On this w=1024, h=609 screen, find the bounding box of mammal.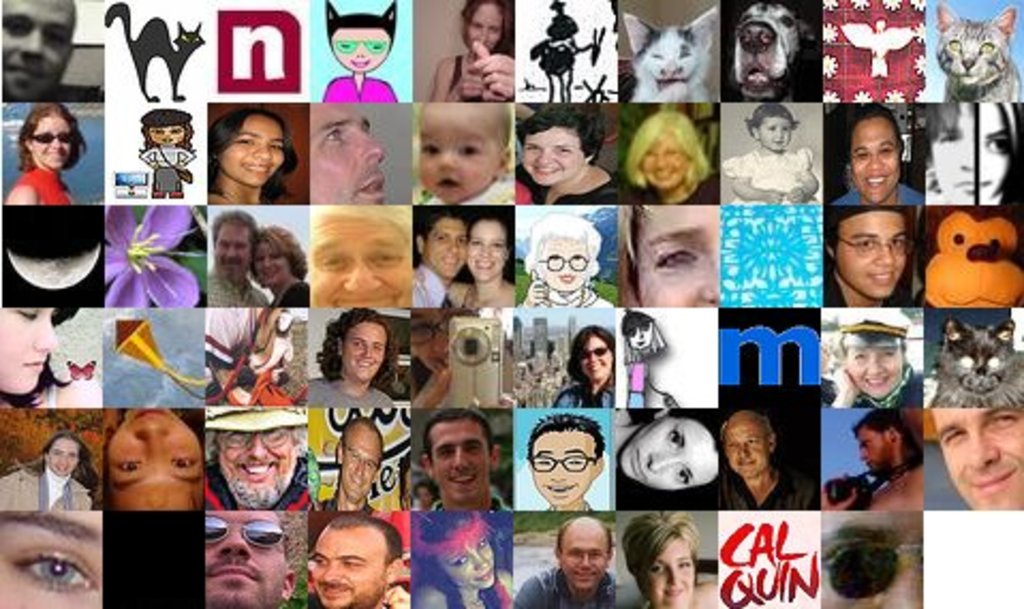
Bounding box: 0:308:100:406.
